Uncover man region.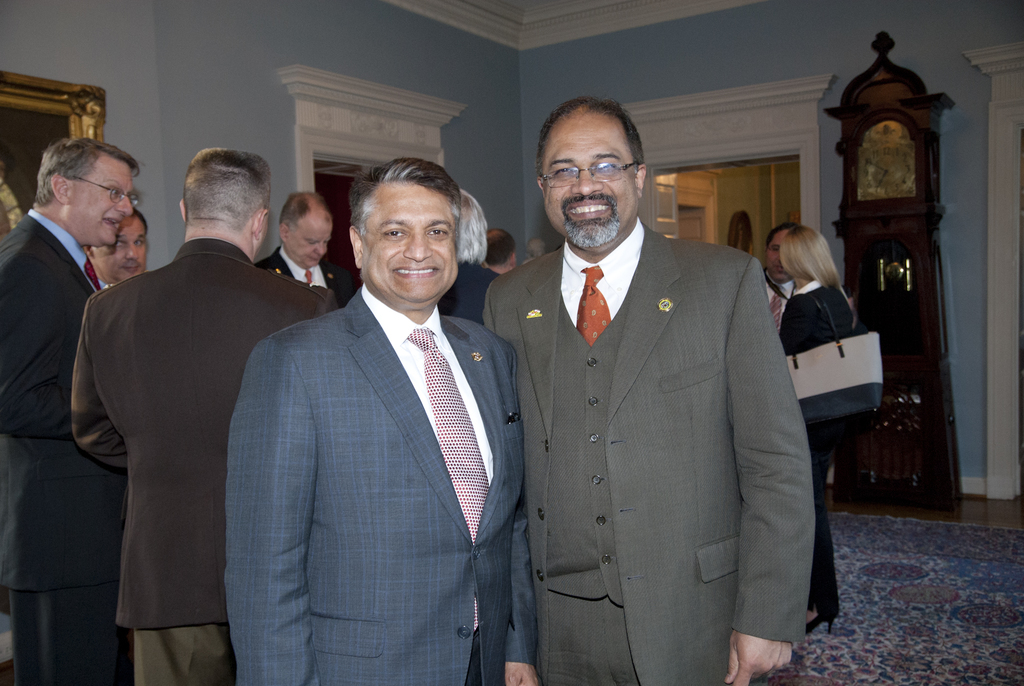
Uncovered: box=[227, 155, 540, 685].
